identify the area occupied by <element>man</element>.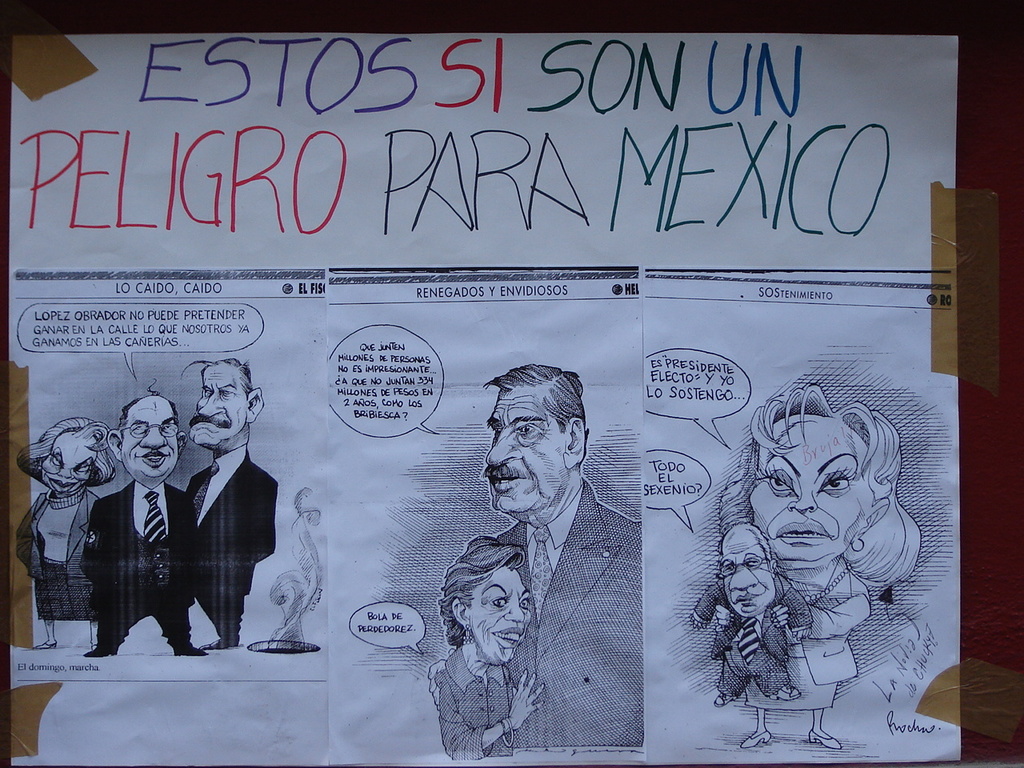
Area: (182, 357, 279, 649).
